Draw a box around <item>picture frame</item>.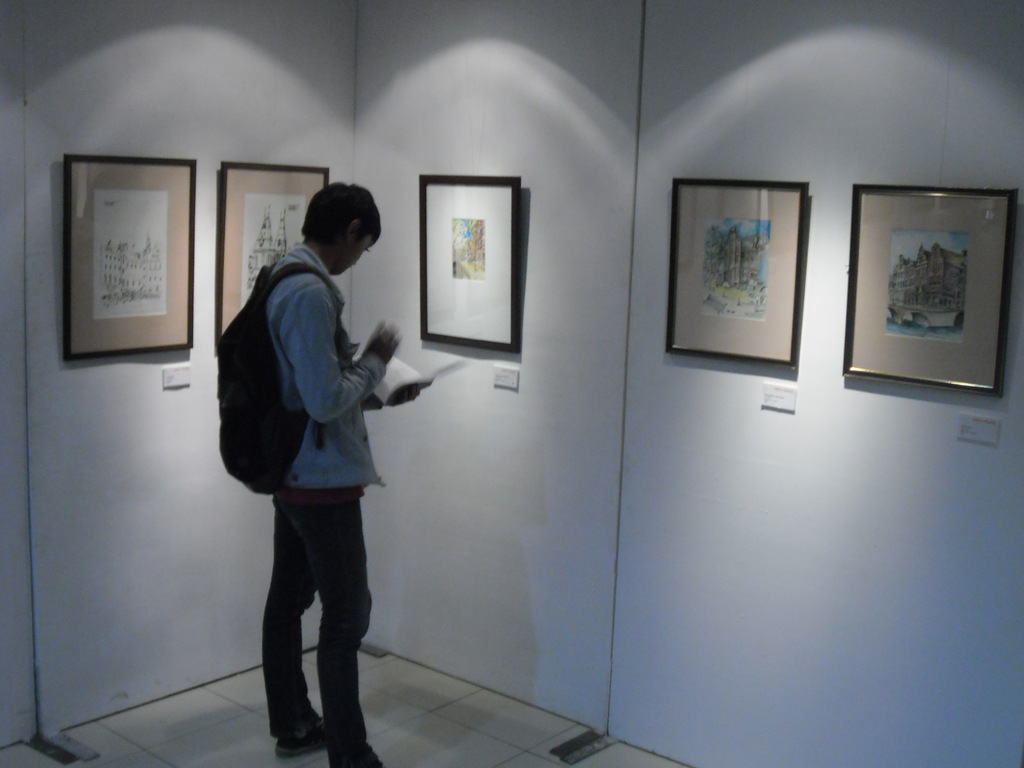
locate(417, 176, 520, 352).
